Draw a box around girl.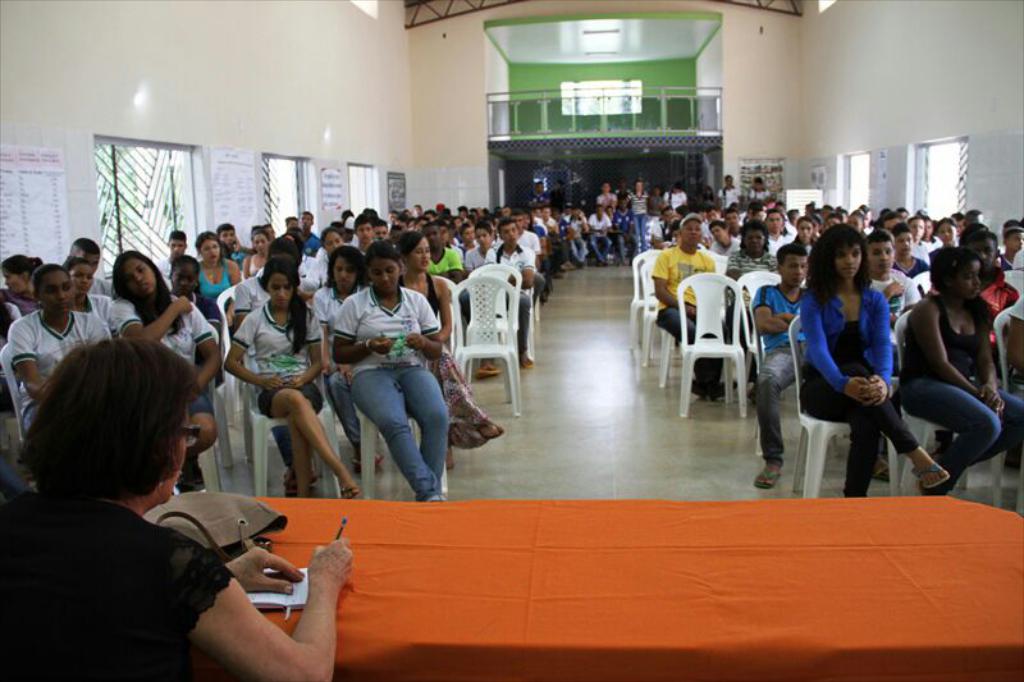
x1=68, y1=257, x2=116, y2=319.
